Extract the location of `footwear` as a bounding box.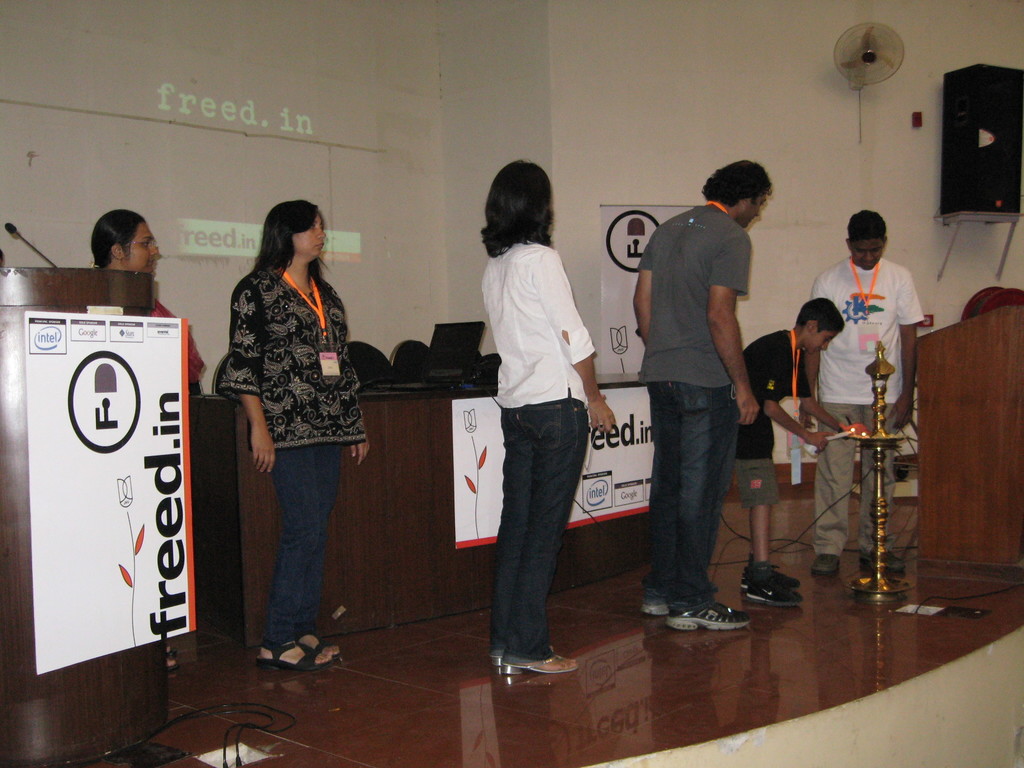
l=739, t=554, r=806, b=589.
